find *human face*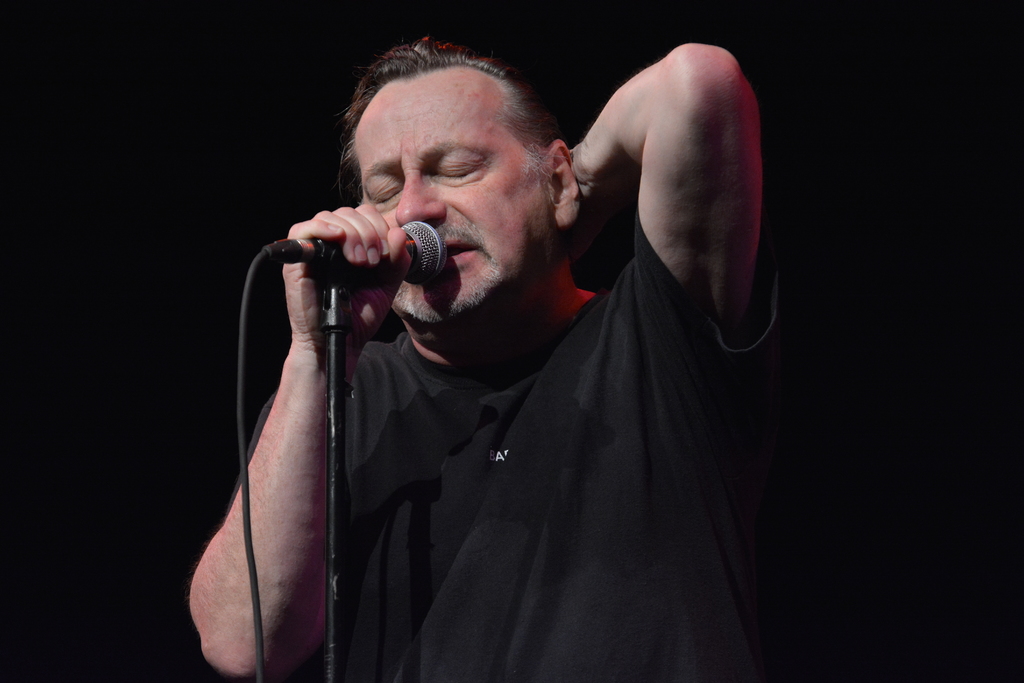
{"x1": 354, "y1": 79, "x2": 548, "y2": 325}
